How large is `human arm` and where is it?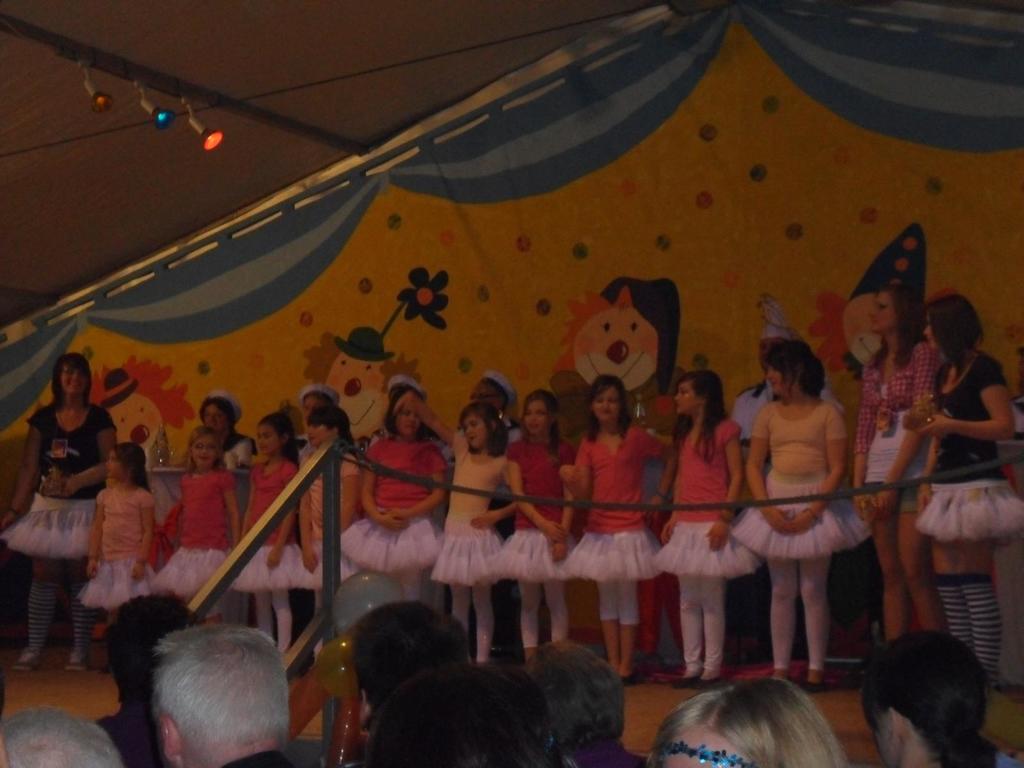
Bounding box: [504, 456, 563, 543].
